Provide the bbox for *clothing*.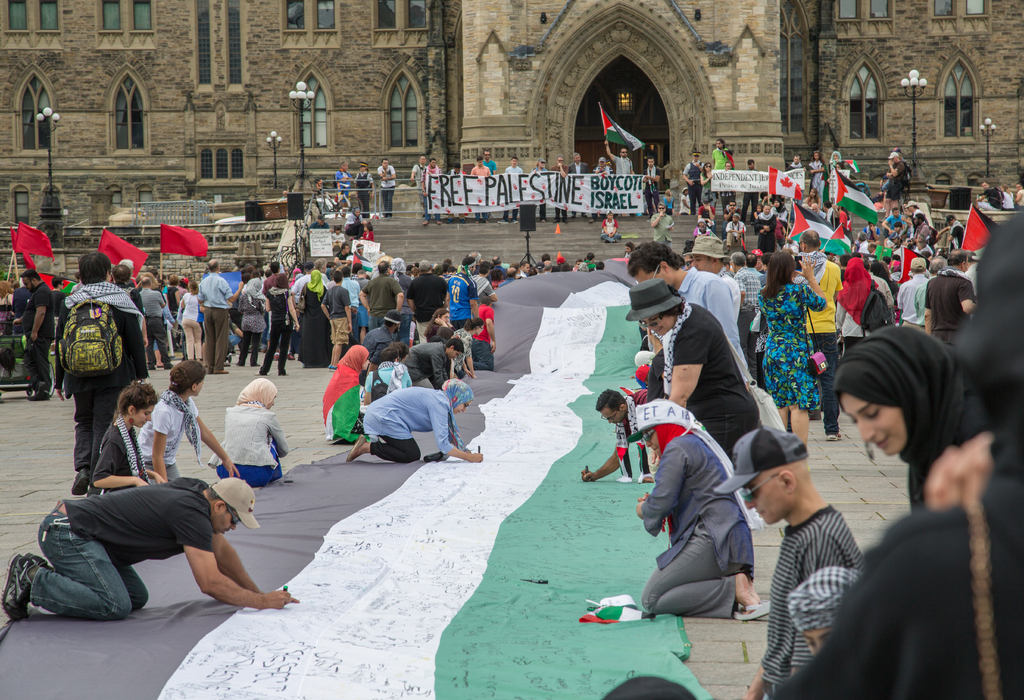
(x1=700, y1=168, x2=715, y2=208).
